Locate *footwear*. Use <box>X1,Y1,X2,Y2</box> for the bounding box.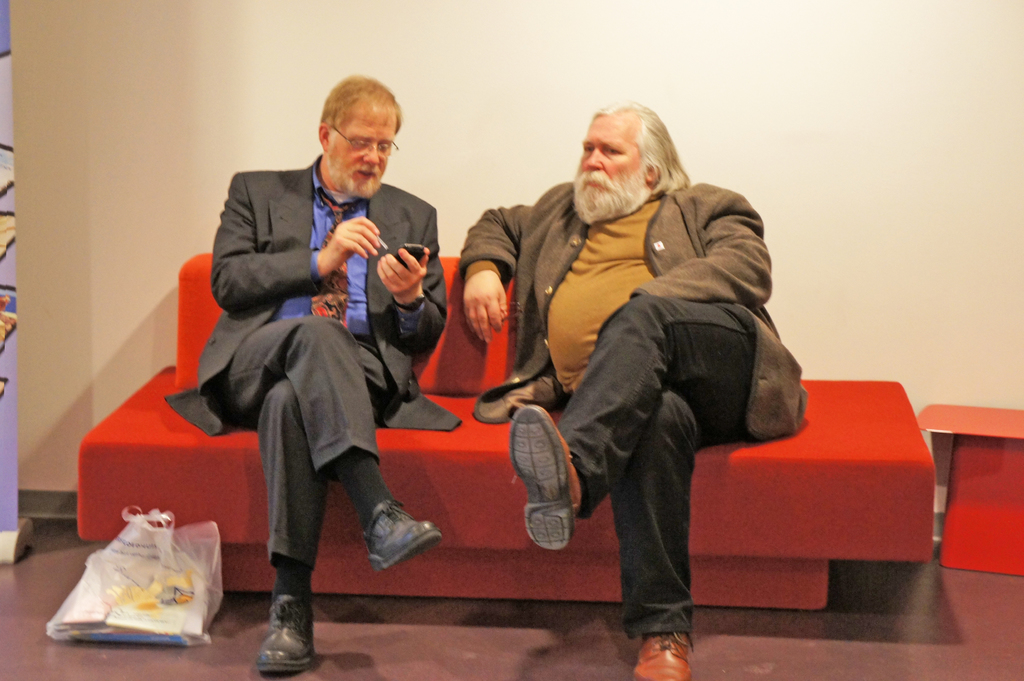
<box>509,403,584,556</box>.
